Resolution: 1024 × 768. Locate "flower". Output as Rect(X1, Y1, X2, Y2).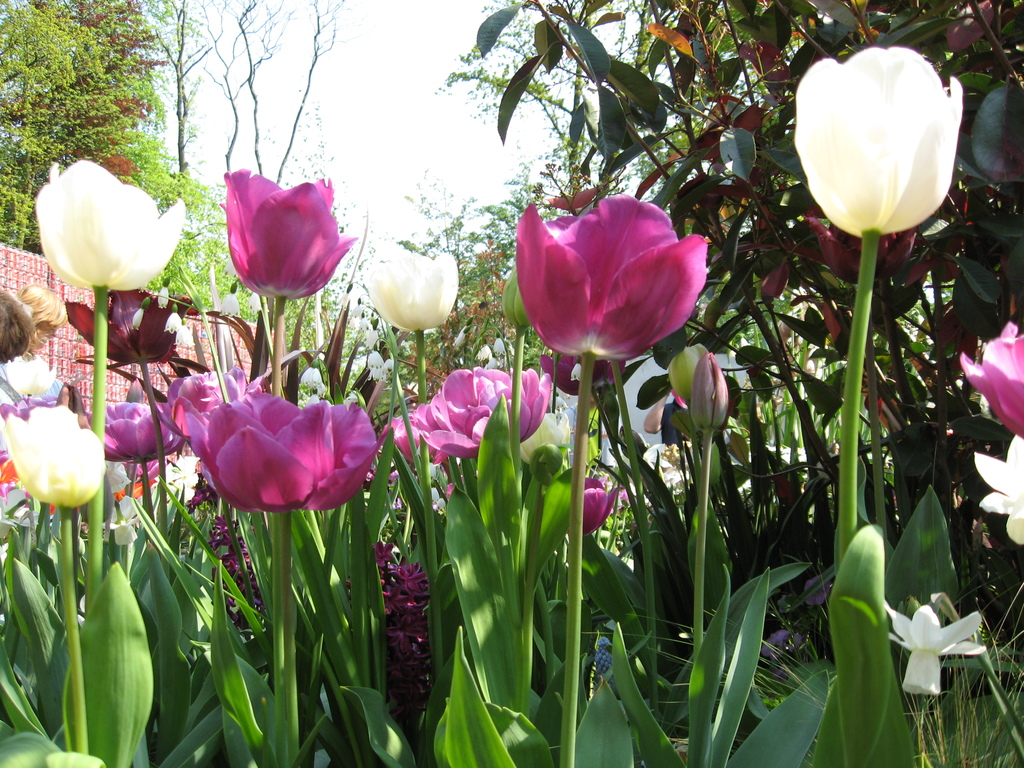
Rect(957, 321, 1023, 433).
